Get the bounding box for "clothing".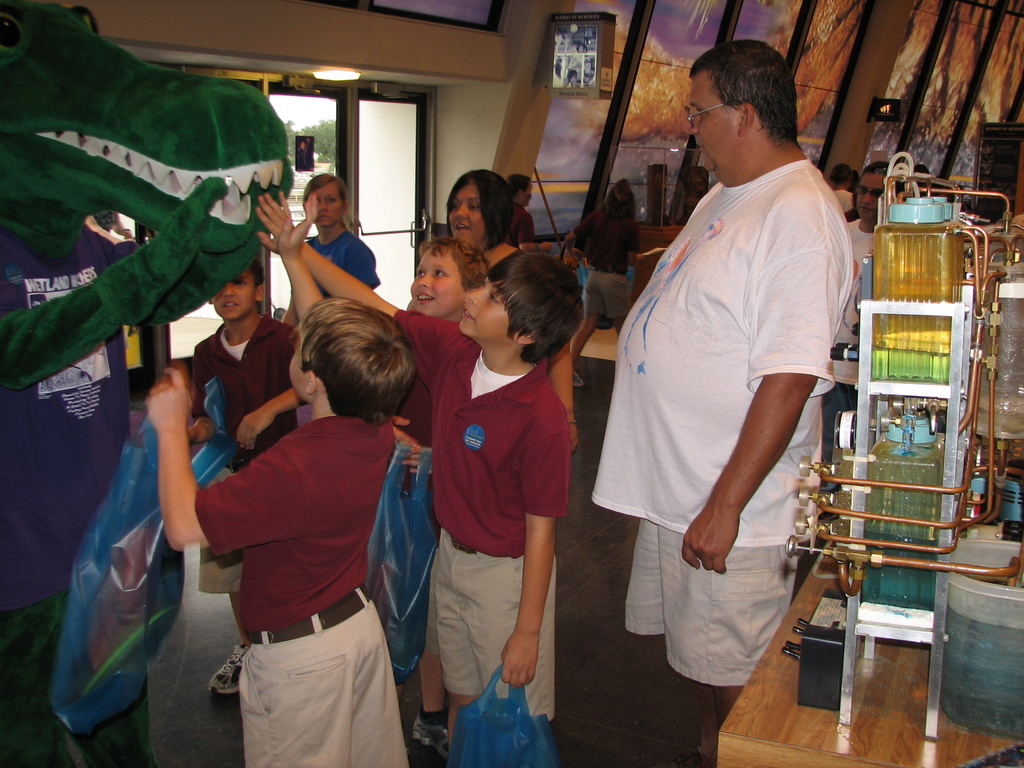
region(615, 108, 849, 669).
